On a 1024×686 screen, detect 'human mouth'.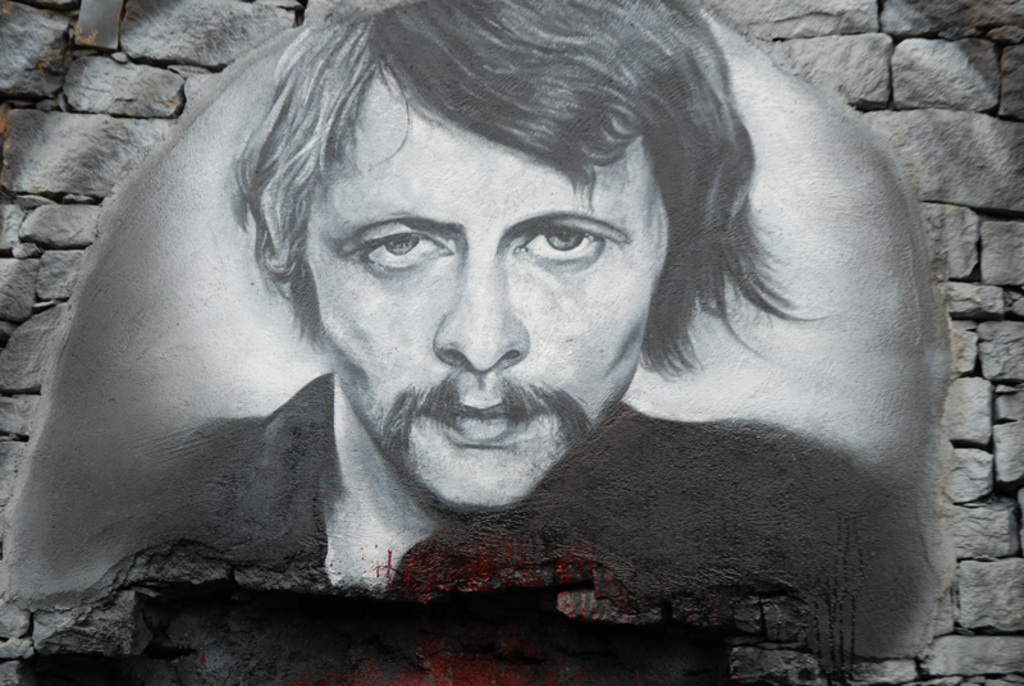
<region>416, 392, 556, 461</region>.
